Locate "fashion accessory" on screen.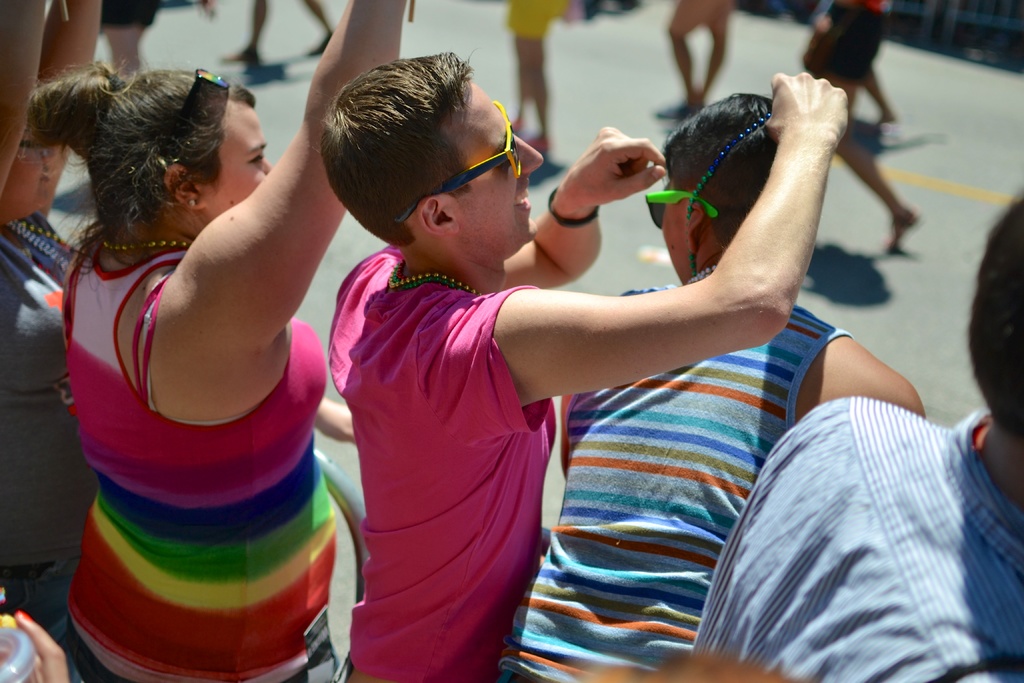
On screen at select_region(642, 190, 717, 228).
